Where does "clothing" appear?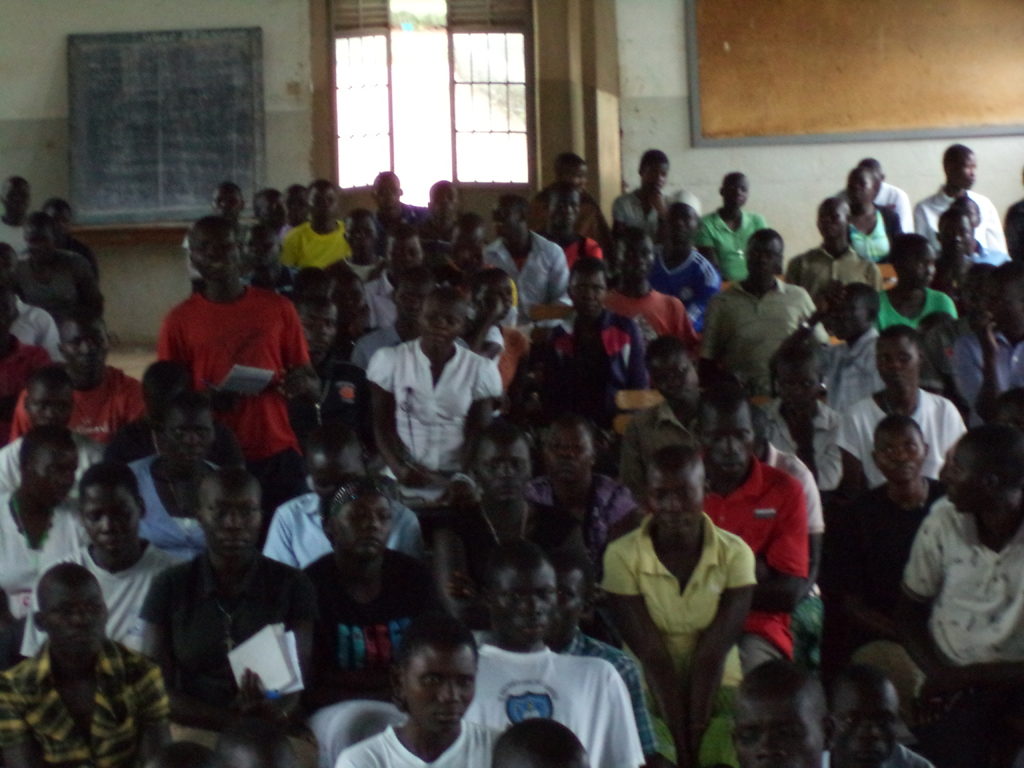
Appears at Rect(276, 490, 420, 565).
